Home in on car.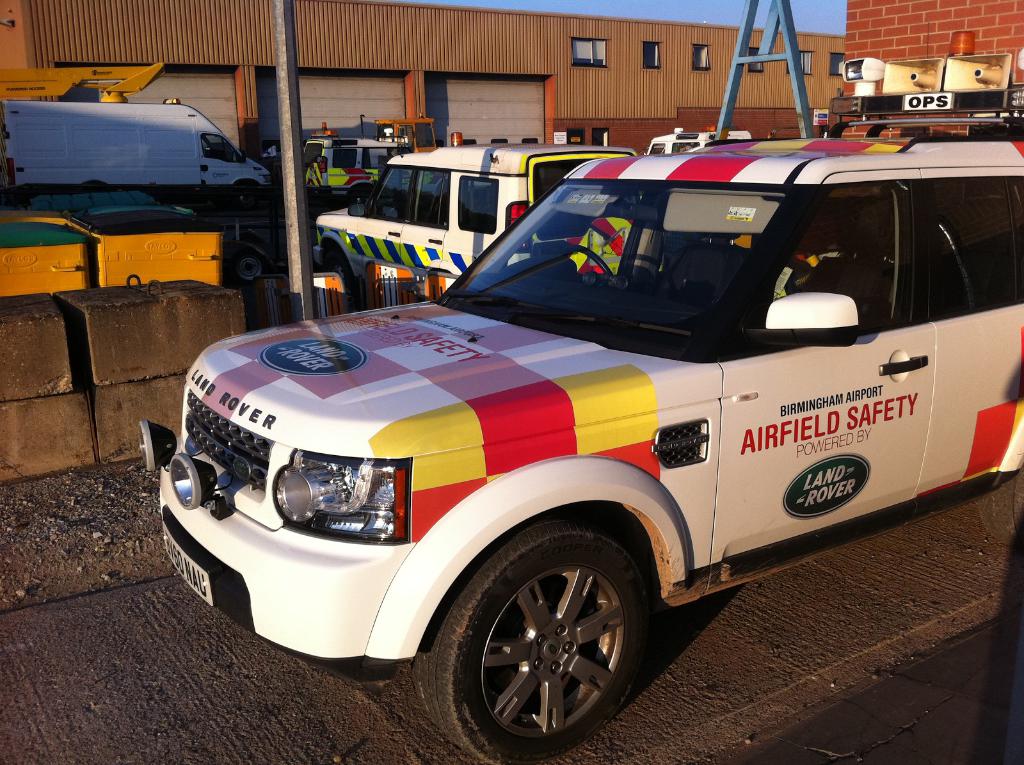
Homed in at (303, 132, 422, 197).
